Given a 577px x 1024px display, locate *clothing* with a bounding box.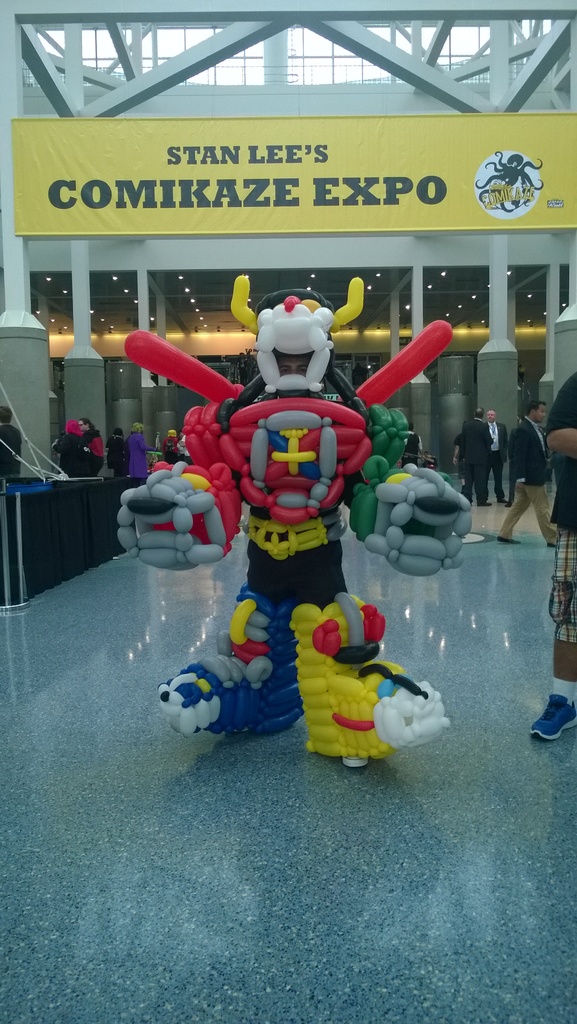
Located: [162, 435, 178, 463].
